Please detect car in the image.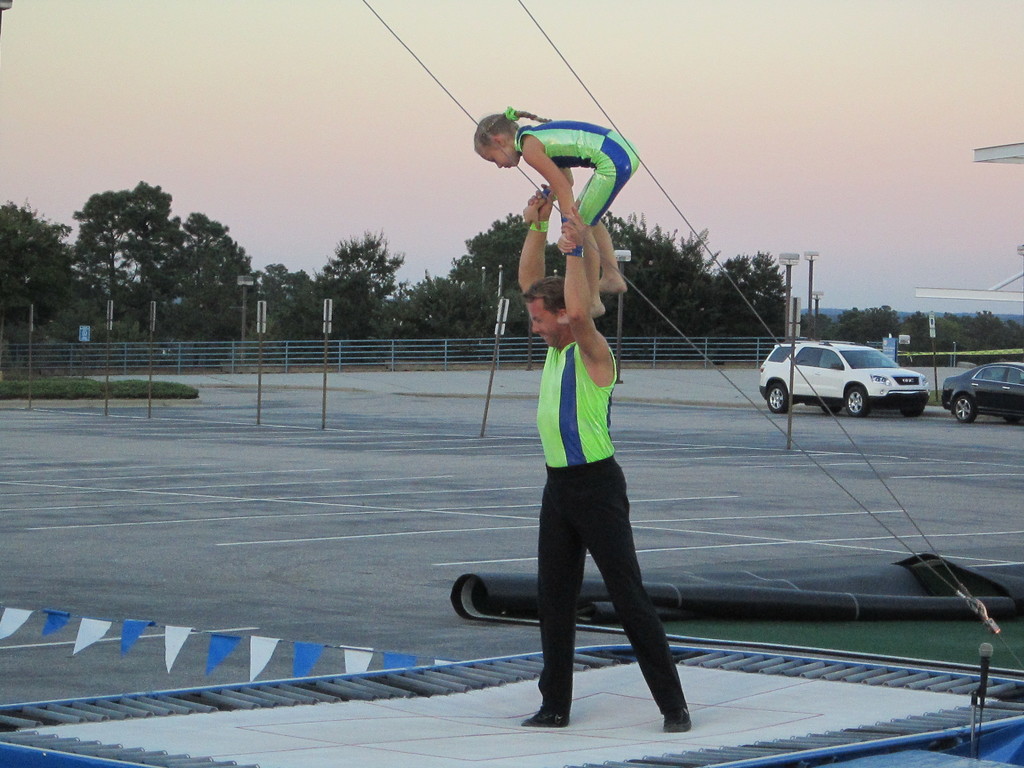
select_region(761, 342, 931, 421).
